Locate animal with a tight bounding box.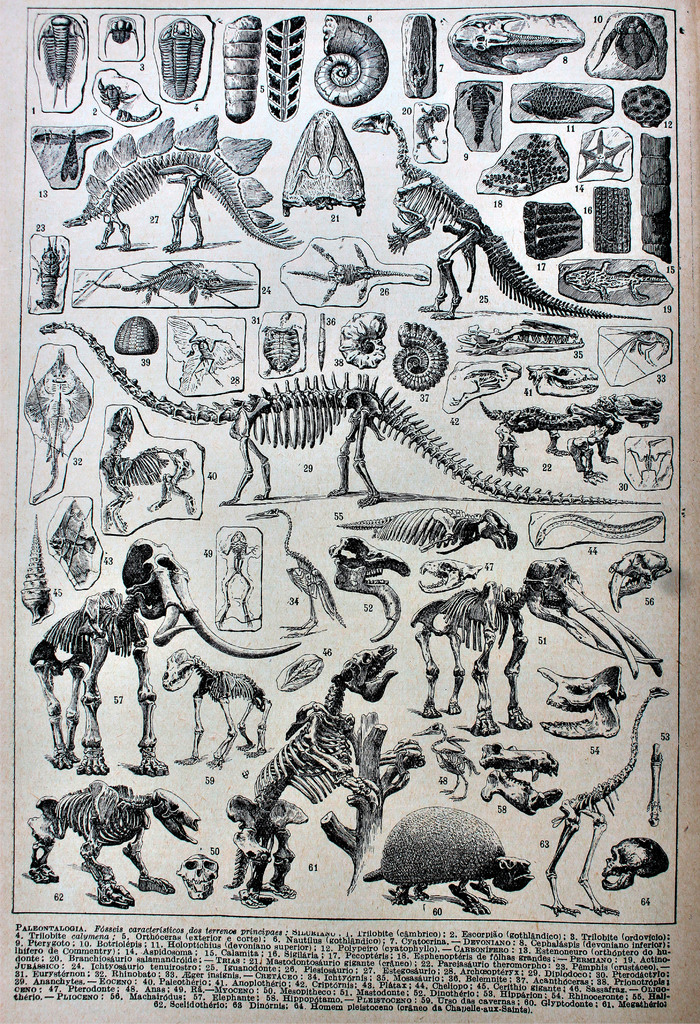
crop(59, 113, 304, 254).
